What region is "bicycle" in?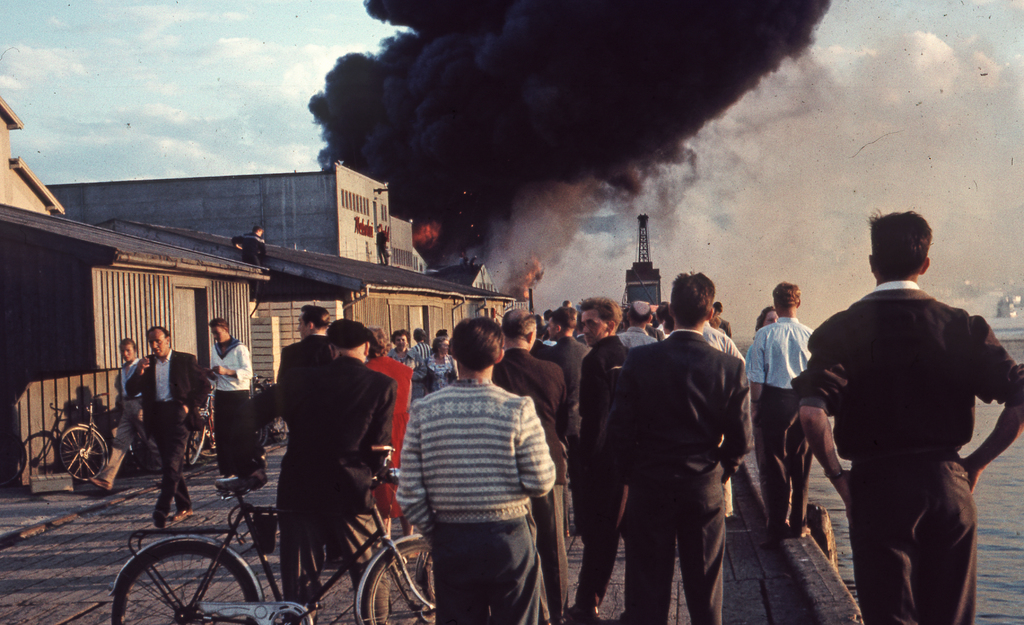
crop(119, 437, 447, 618).
